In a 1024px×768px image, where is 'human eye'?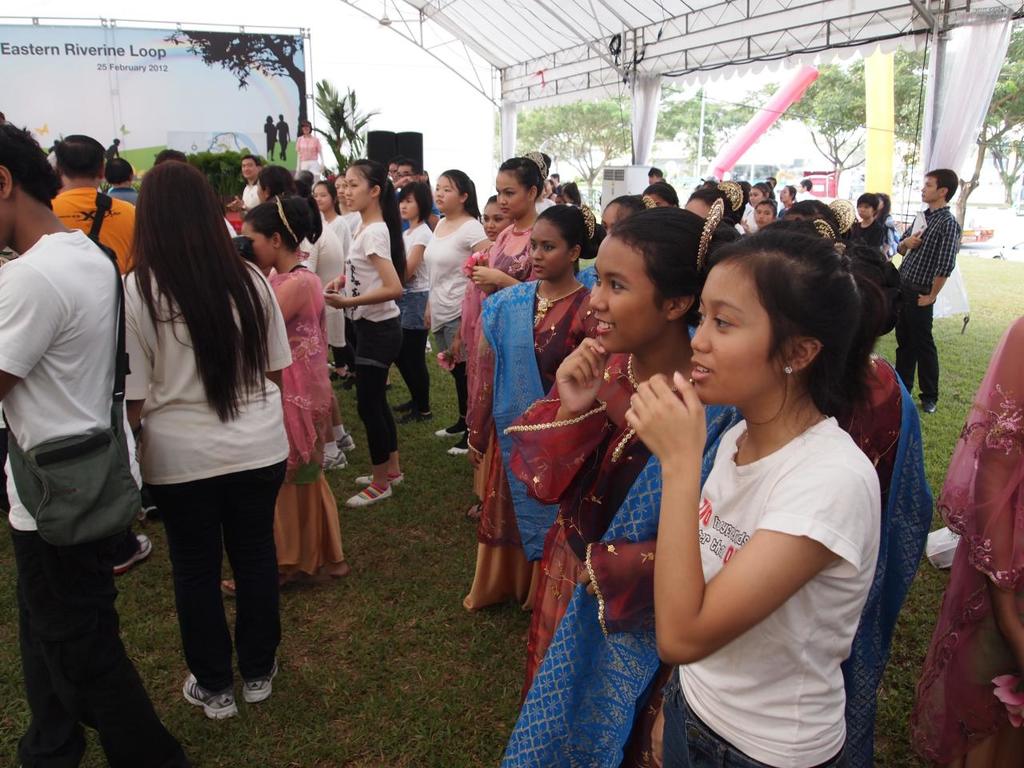
<bbox>589, 271, 605, 286</bbox>.
